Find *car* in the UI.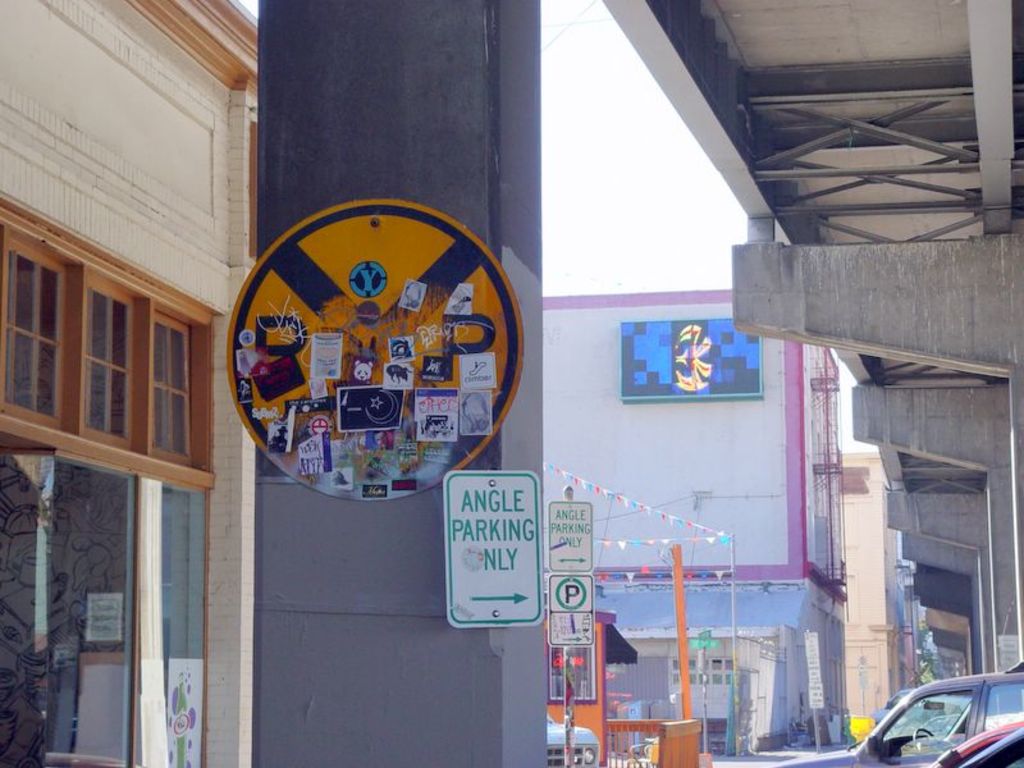
UI element at (933,718,1023,767).
